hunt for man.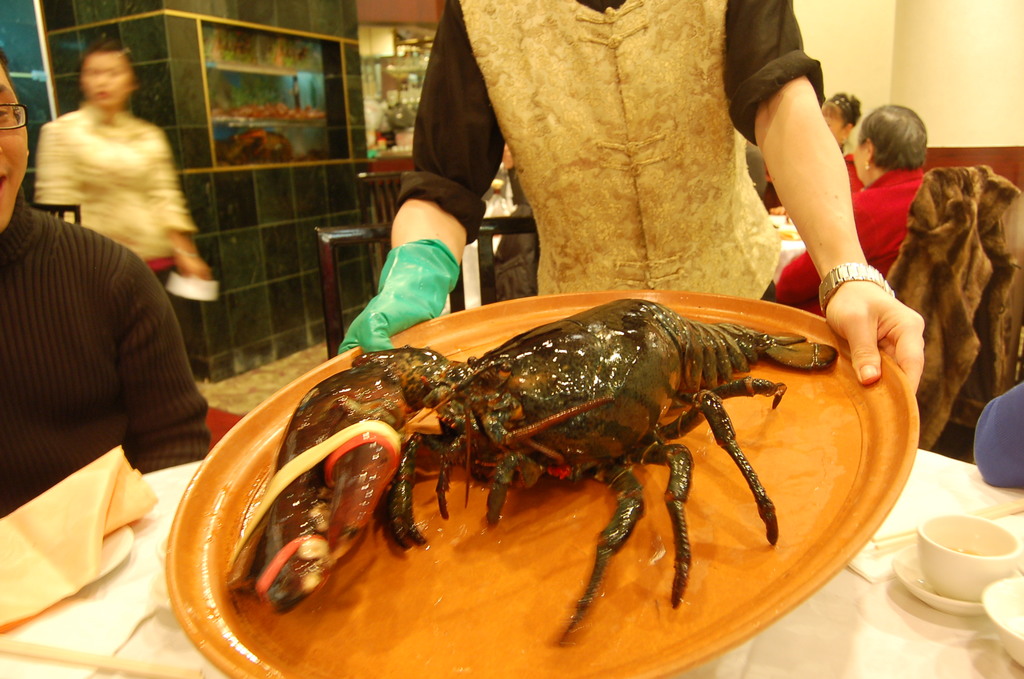
Hunted down at {"x1": 21, "y1": 55, "x2": 205, "y2": 331}.
